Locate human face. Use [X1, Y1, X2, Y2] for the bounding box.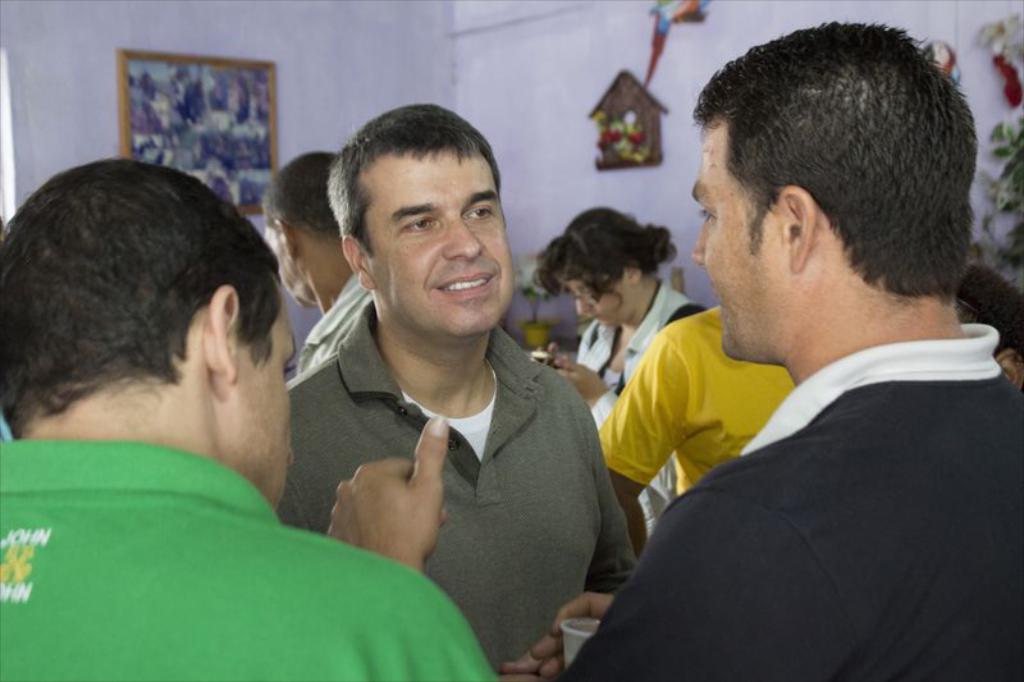
[700, 132, 771, 344].
